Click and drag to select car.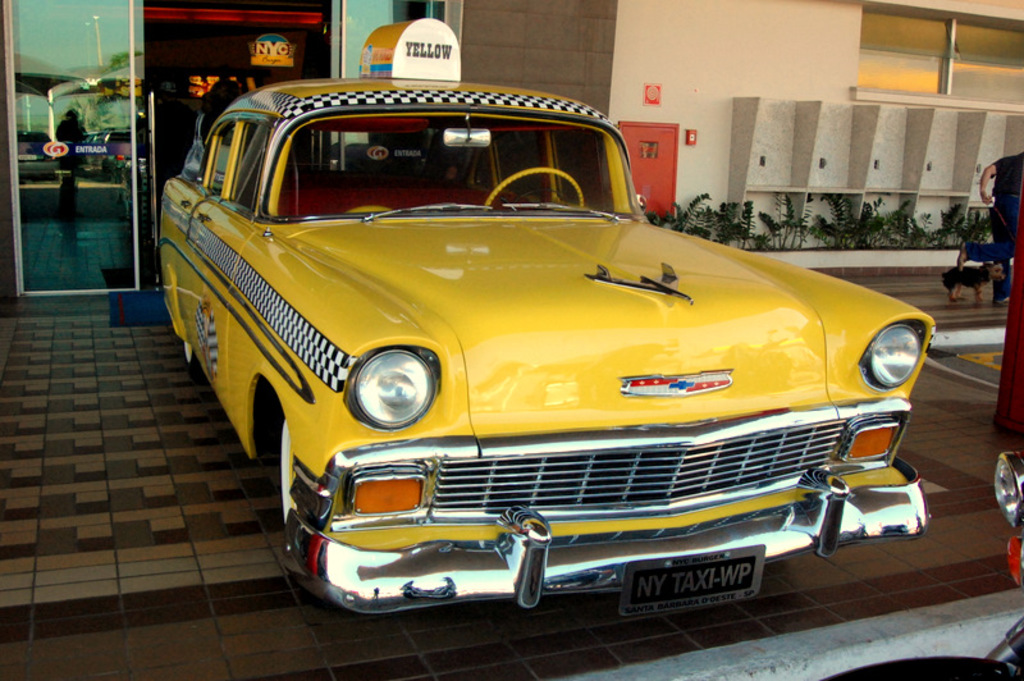
Selection: 159 79 938 609.
